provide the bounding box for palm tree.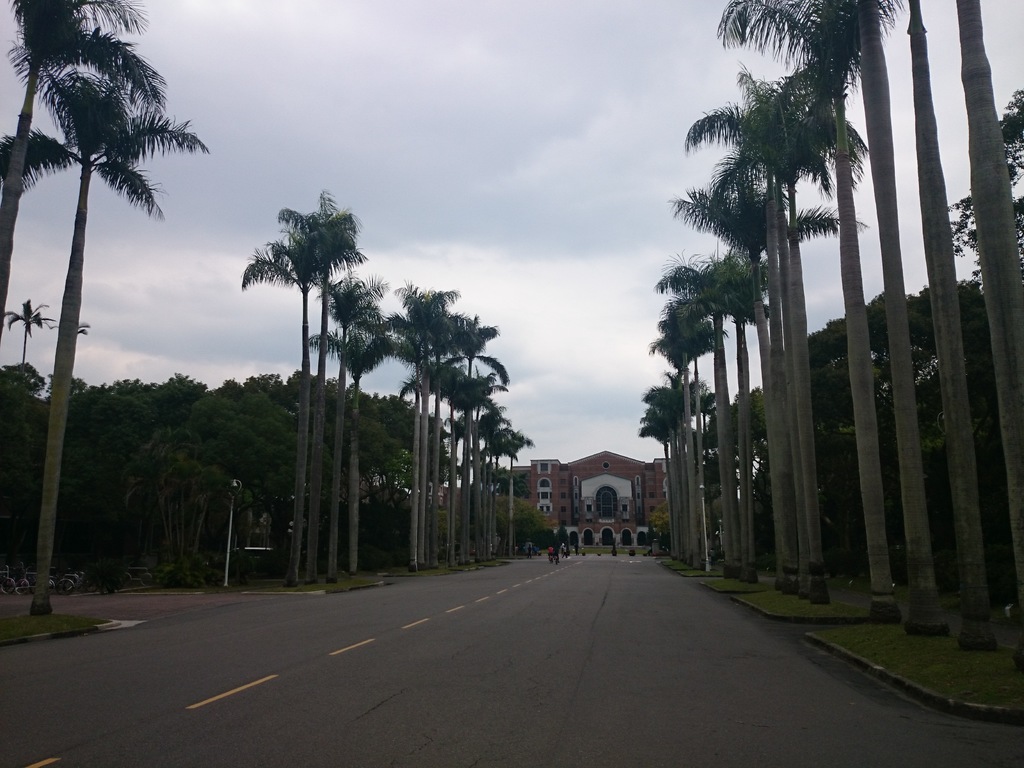
[left=434, top=351, right=484, bottom=555].
